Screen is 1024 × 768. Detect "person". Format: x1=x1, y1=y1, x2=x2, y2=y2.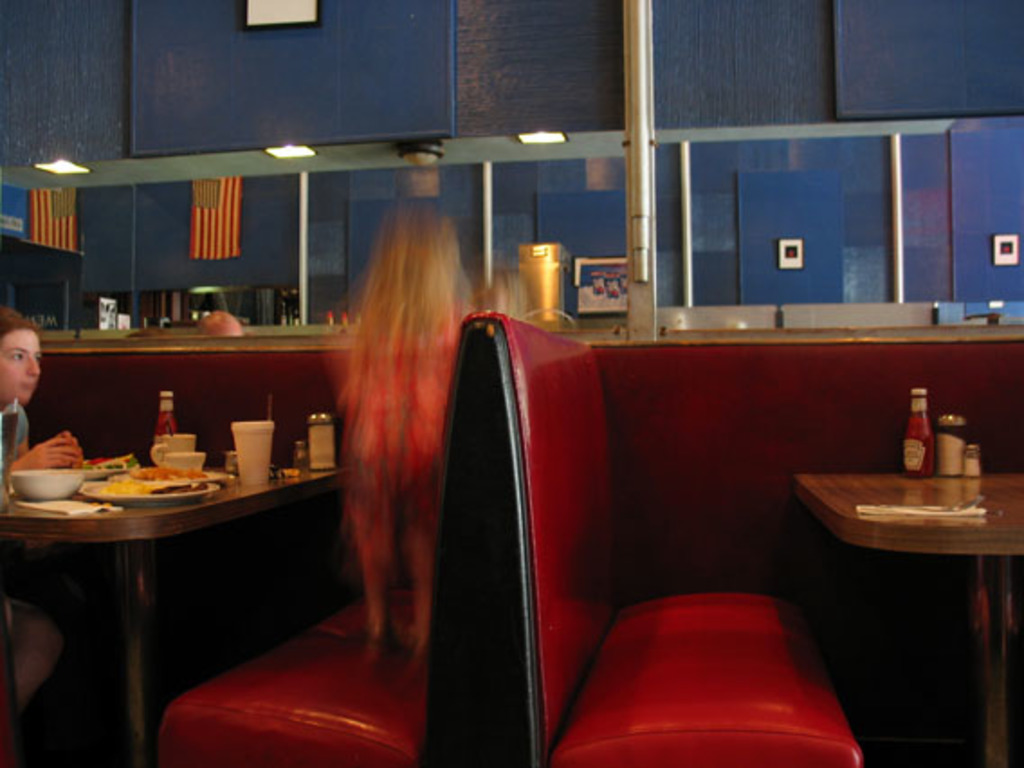
x1=0, y1=297, x2=150, y2=766.
